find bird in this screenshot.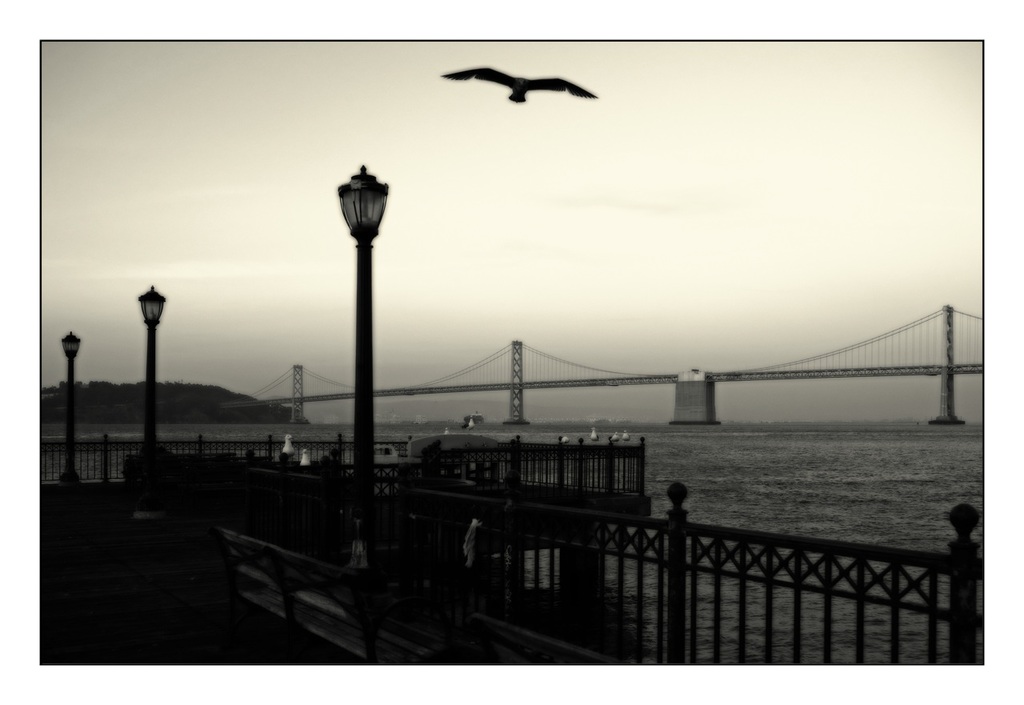
The bounding box for bird is x1=608, y1=431, x2=622, y2=441.
